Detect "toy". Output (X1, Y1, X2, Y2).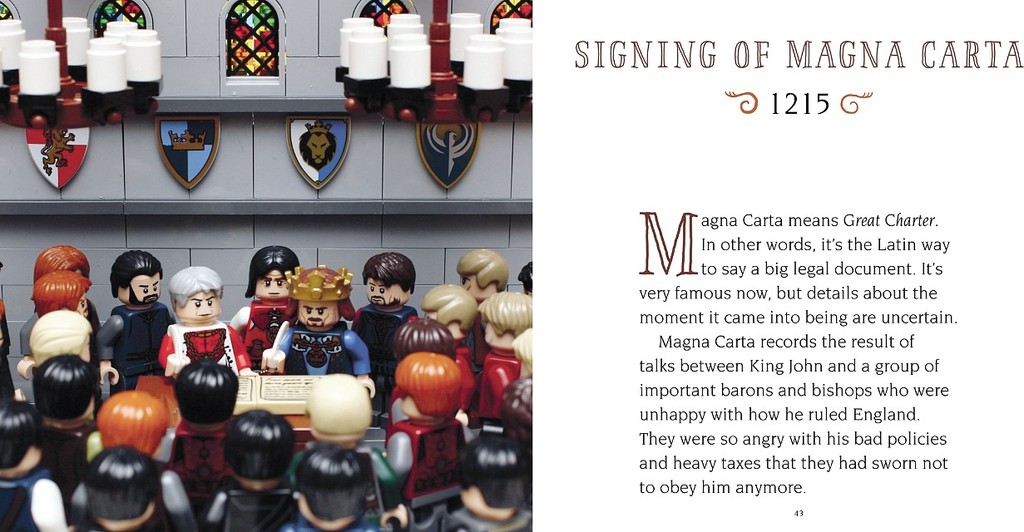
(90, 253, 171, 387).
